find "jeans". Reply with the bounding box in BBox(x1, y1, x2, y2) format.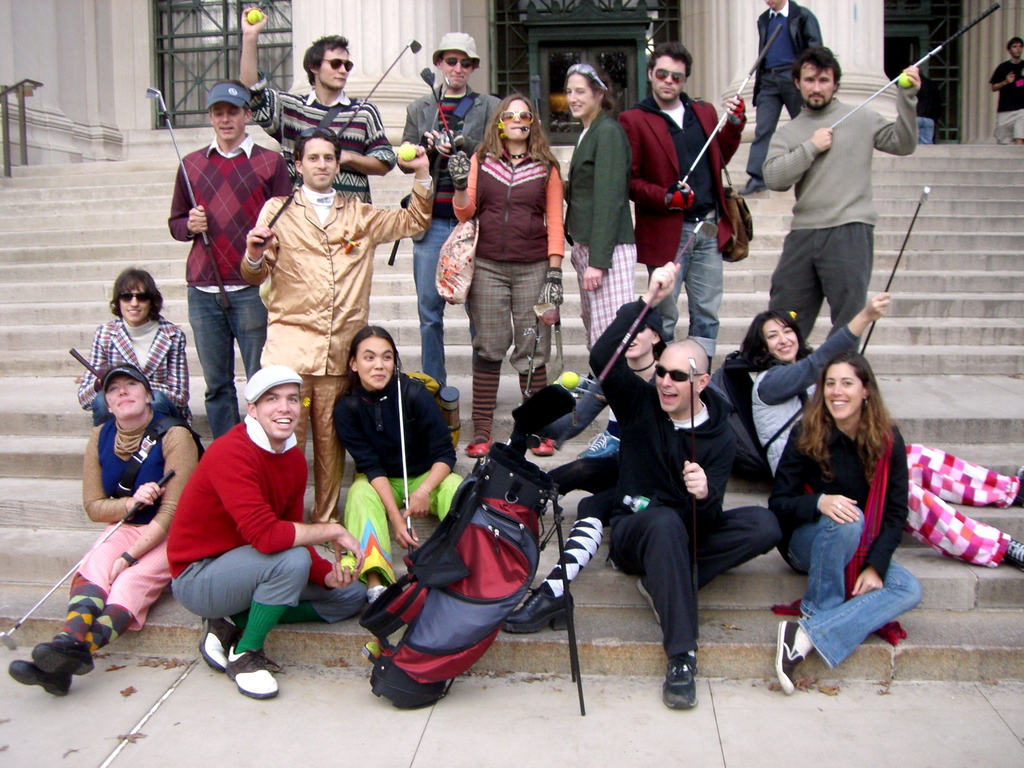
BBox(646, 220, 723, 357).
